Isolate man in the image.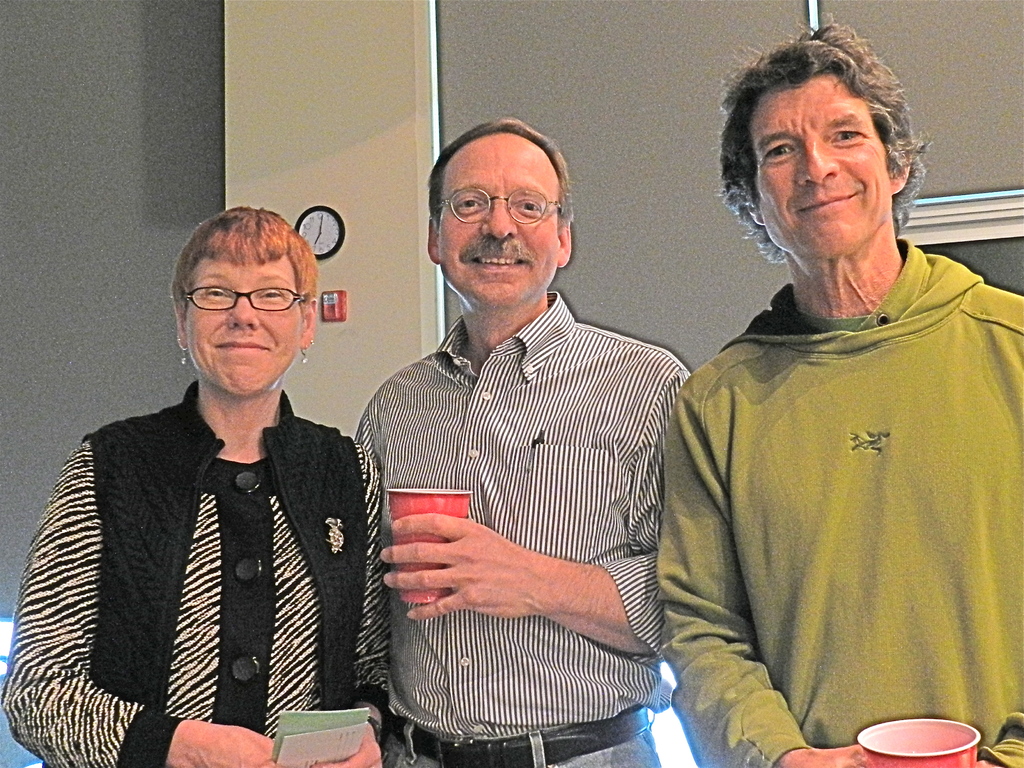
Isolated region: {"x1": 347, "y1": 141, "x2": 700, "y2": 712}.
